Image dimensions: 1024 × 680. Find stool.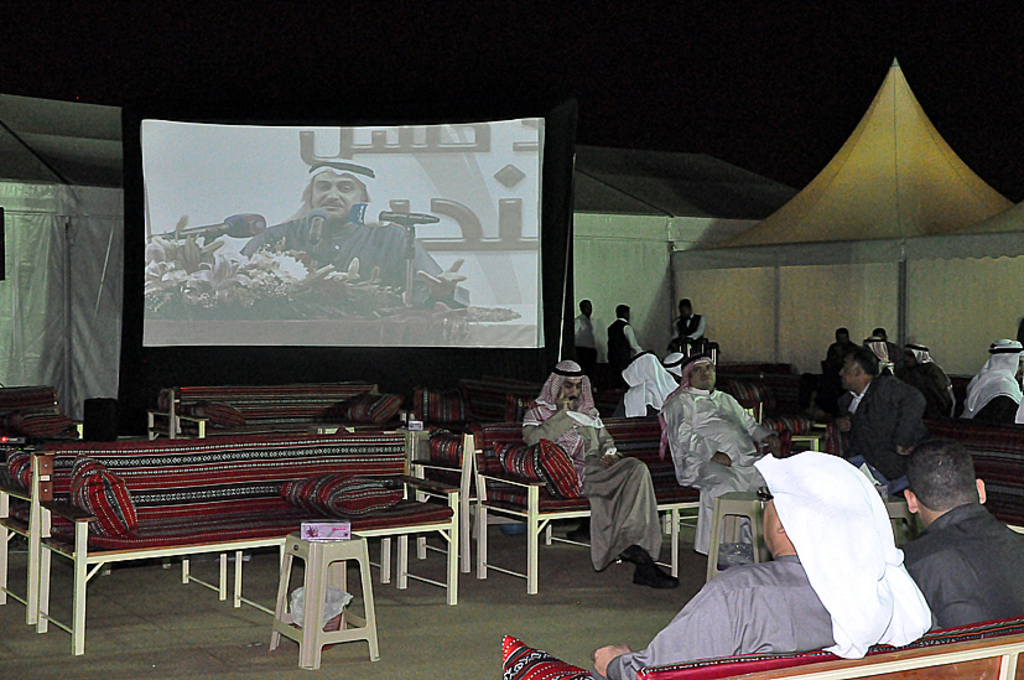
712, 489, 774, 581.
